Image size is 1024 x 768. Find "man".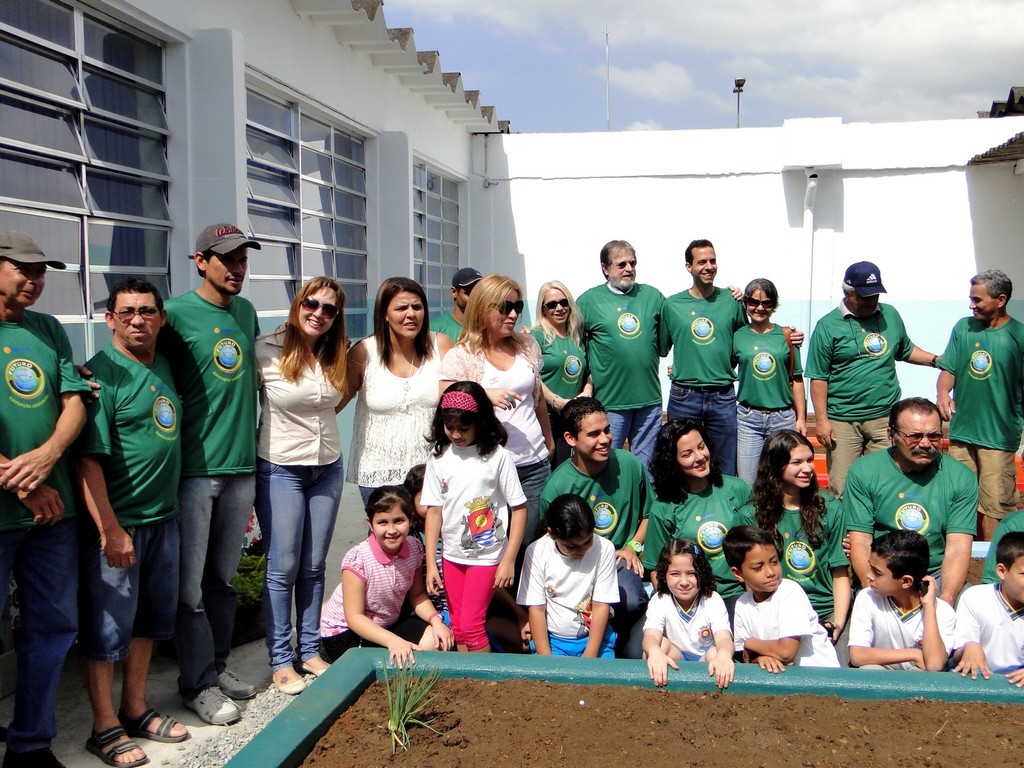
(539,396,656,640).
